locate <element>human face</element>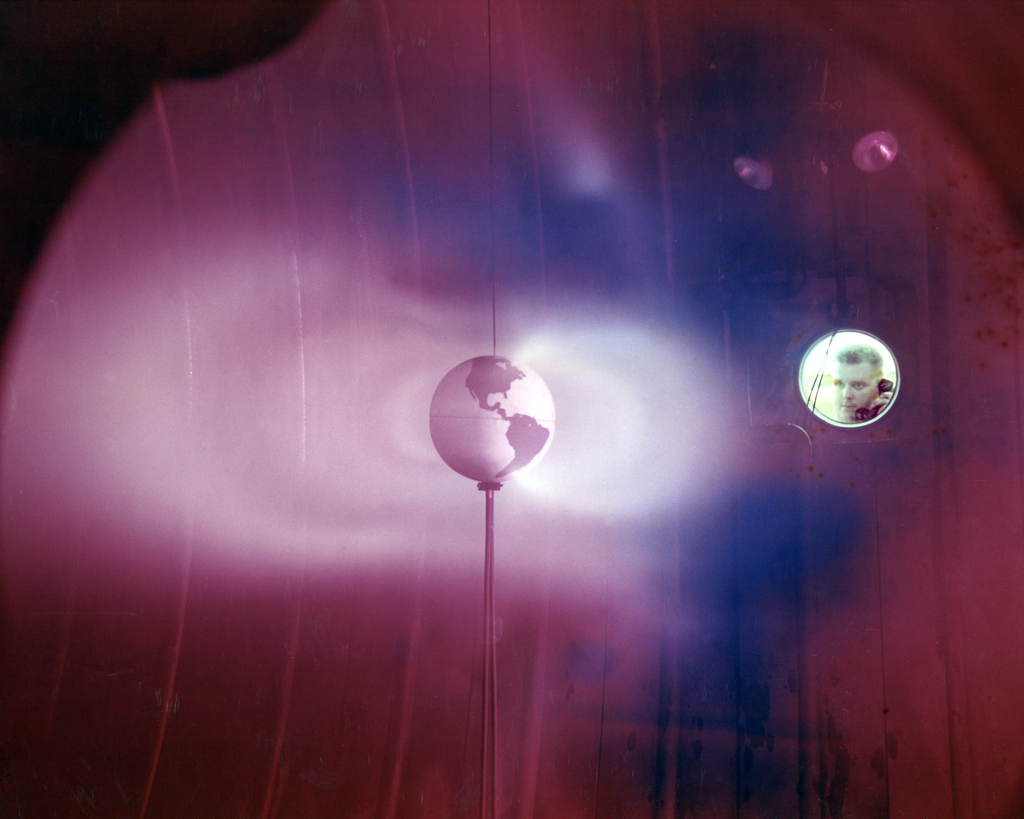
831,363,875,421
